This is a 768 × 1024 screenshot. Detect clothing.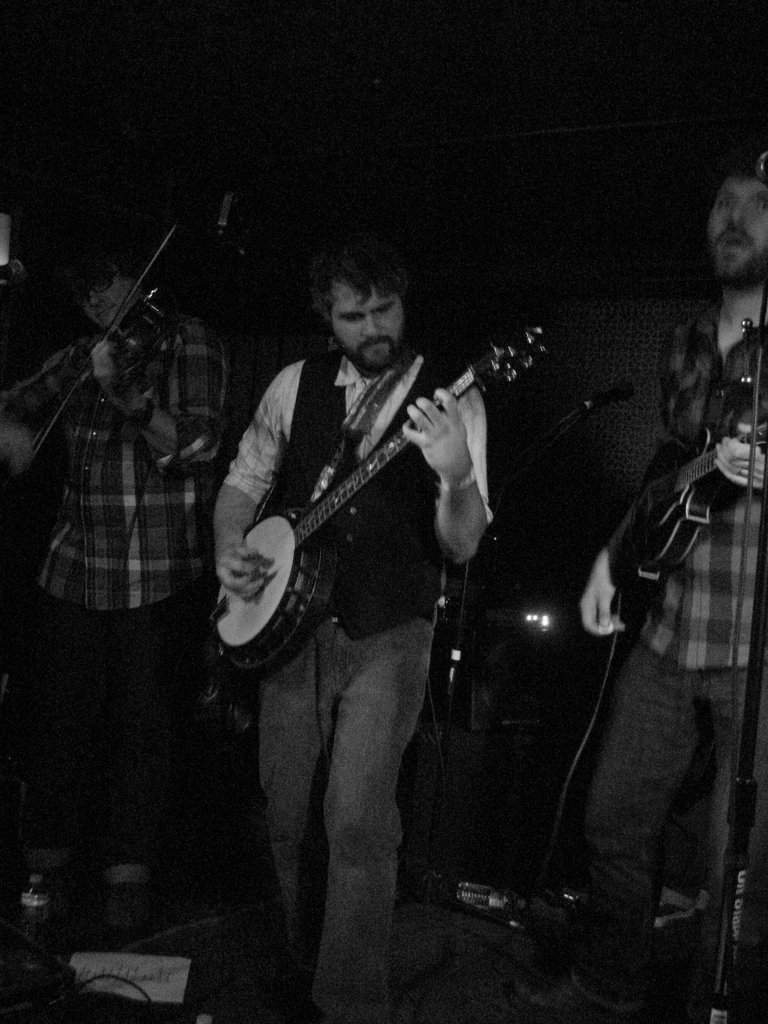
575,292,767,1015.
